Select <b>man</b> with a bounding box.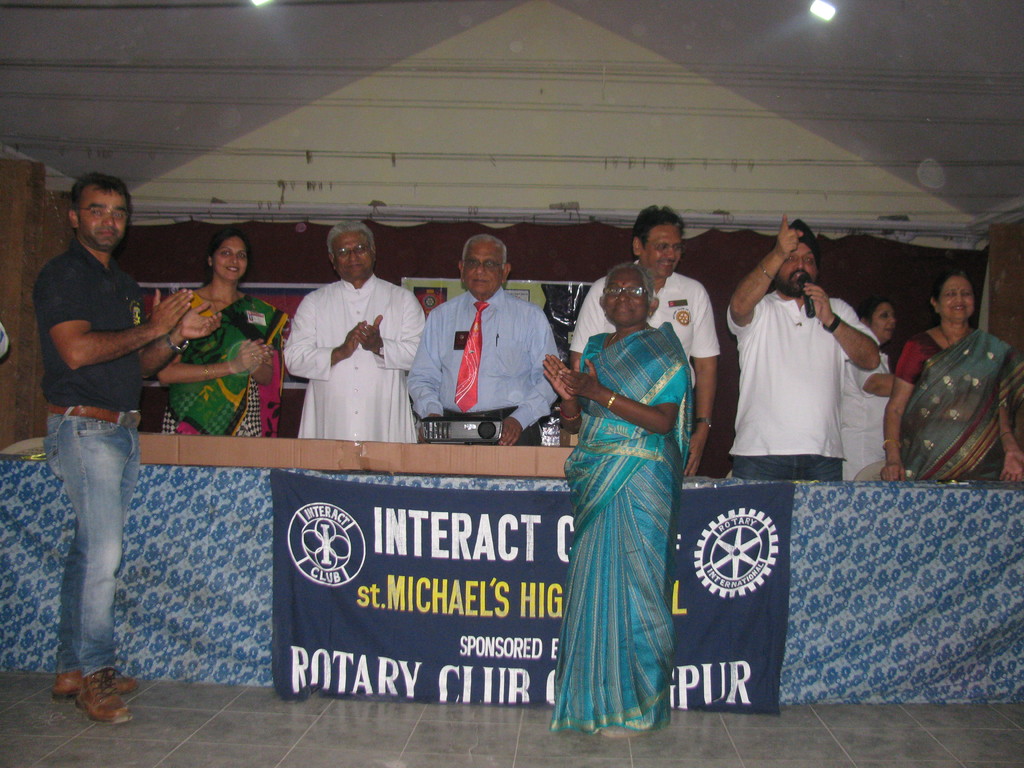
{"x1": 566, "y1": 205, "x2": 721, "y2": 477}.
